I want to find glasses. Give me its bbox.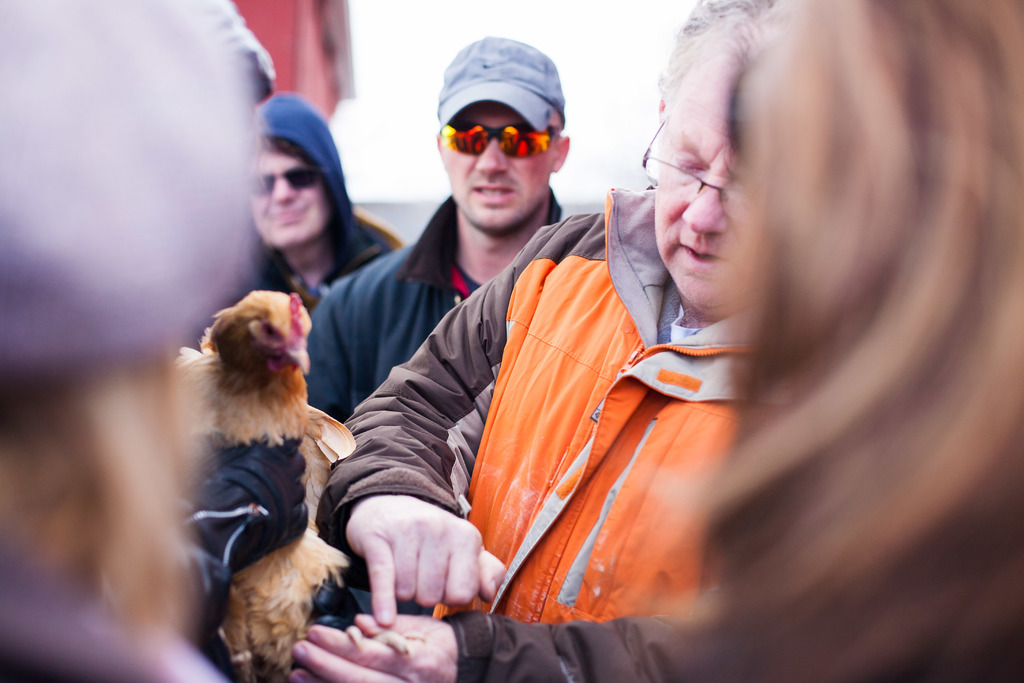
rect(643, 120, 724, 200).
